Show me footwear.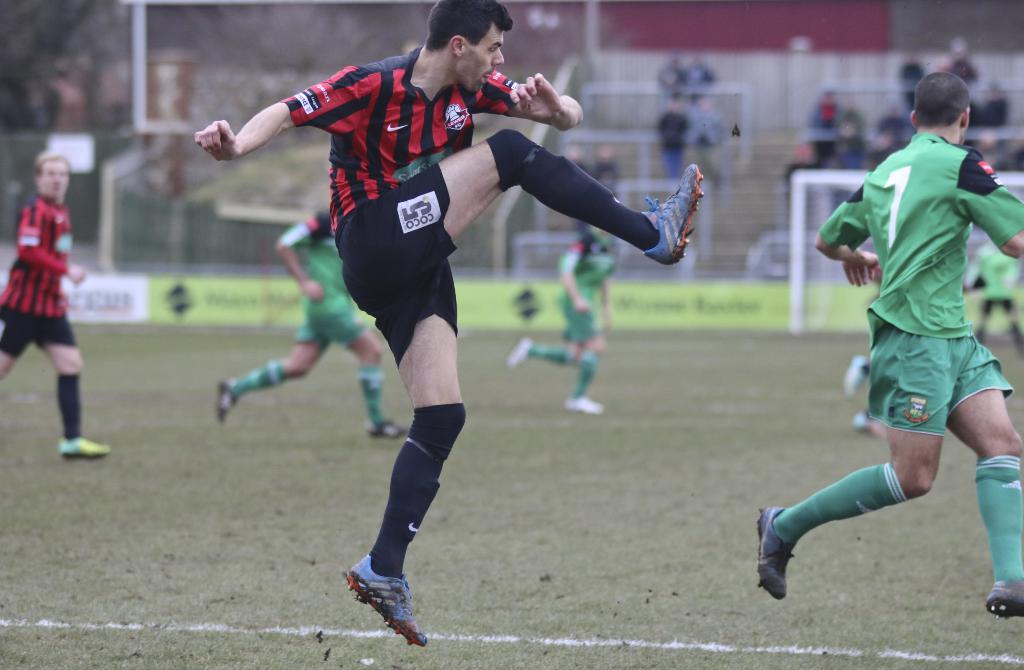
footwear is here: {"left": 340, "top": 571, "right": 420, "bottom": 646}.
